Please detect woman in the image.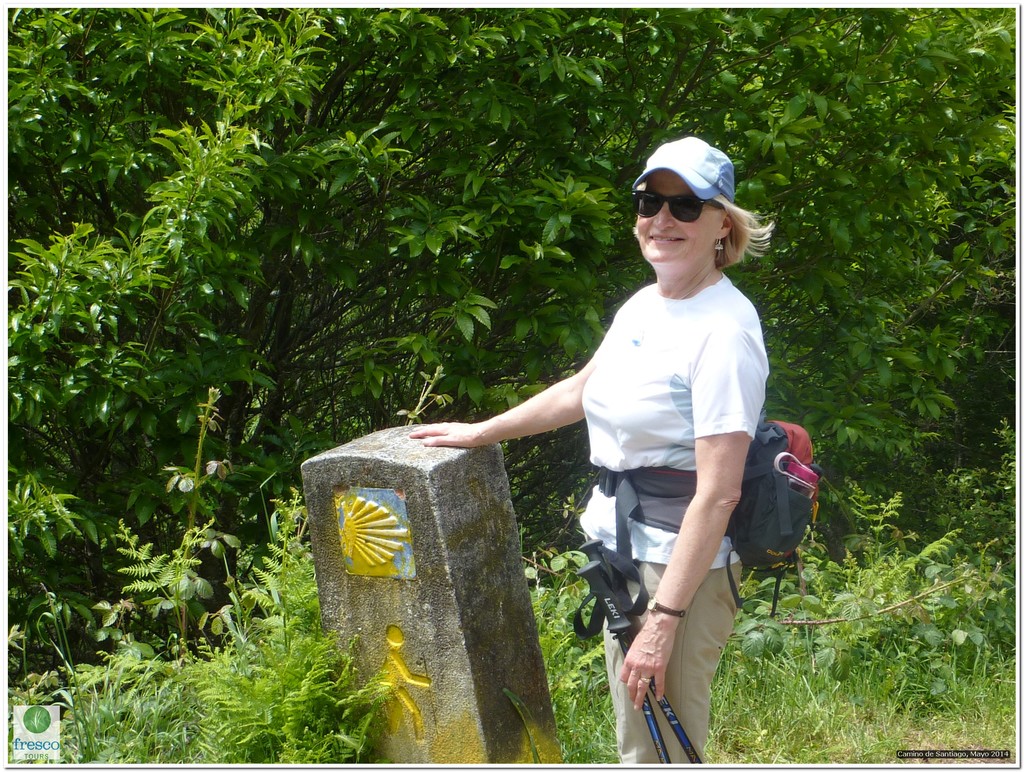
bbox=(388, 123, 862, 766).
